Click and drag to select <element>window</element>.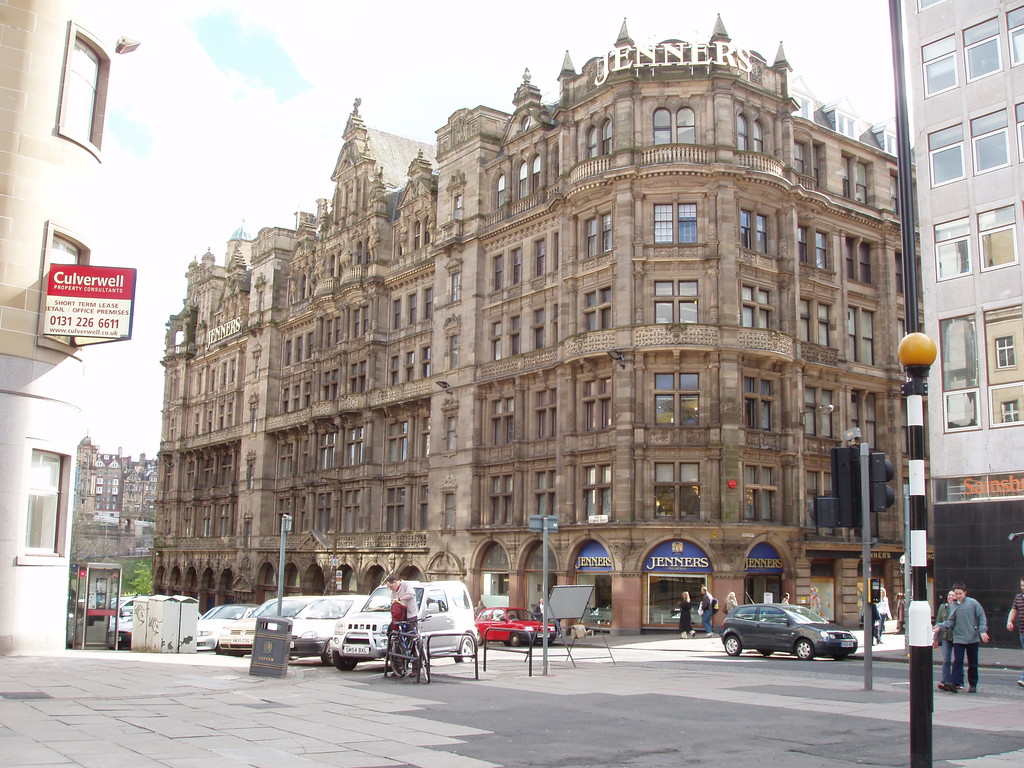
Selection: locate(513, 149, 542, 202).
